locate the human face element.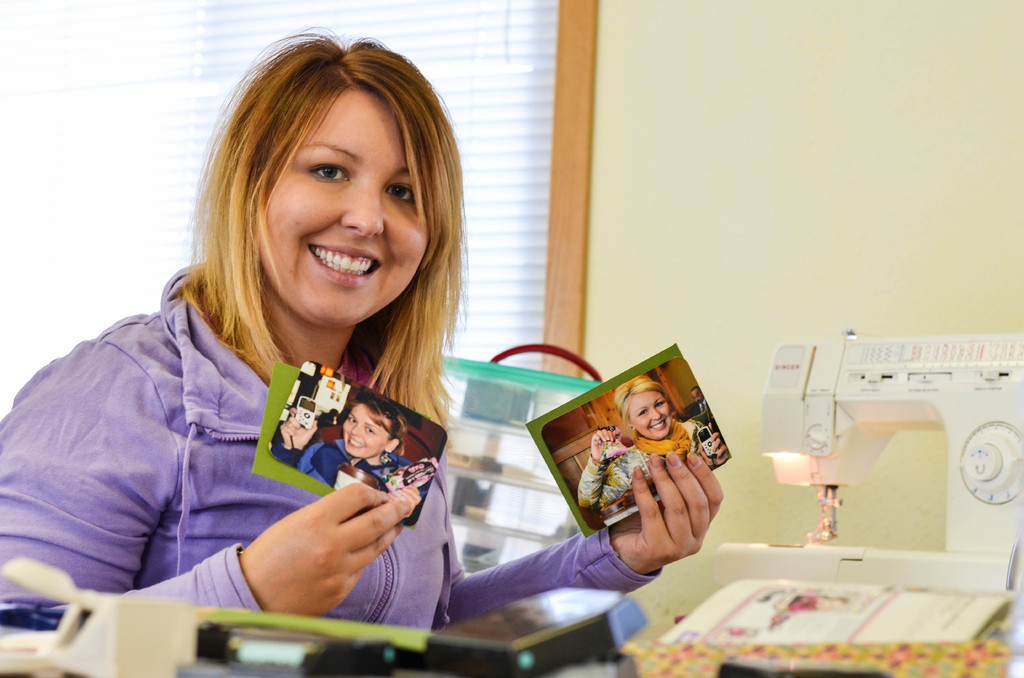
Element bbox: <bbox>246, 81, 436, 328</bbox>.
